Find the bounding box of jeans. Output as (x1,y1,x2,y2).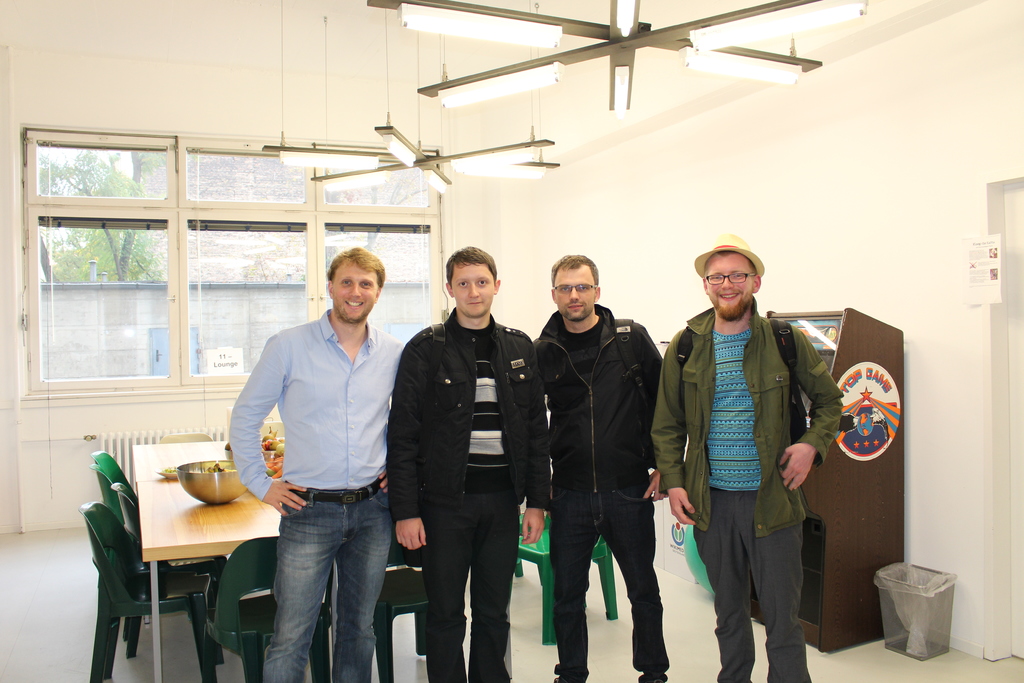
(409,502,519,682).
